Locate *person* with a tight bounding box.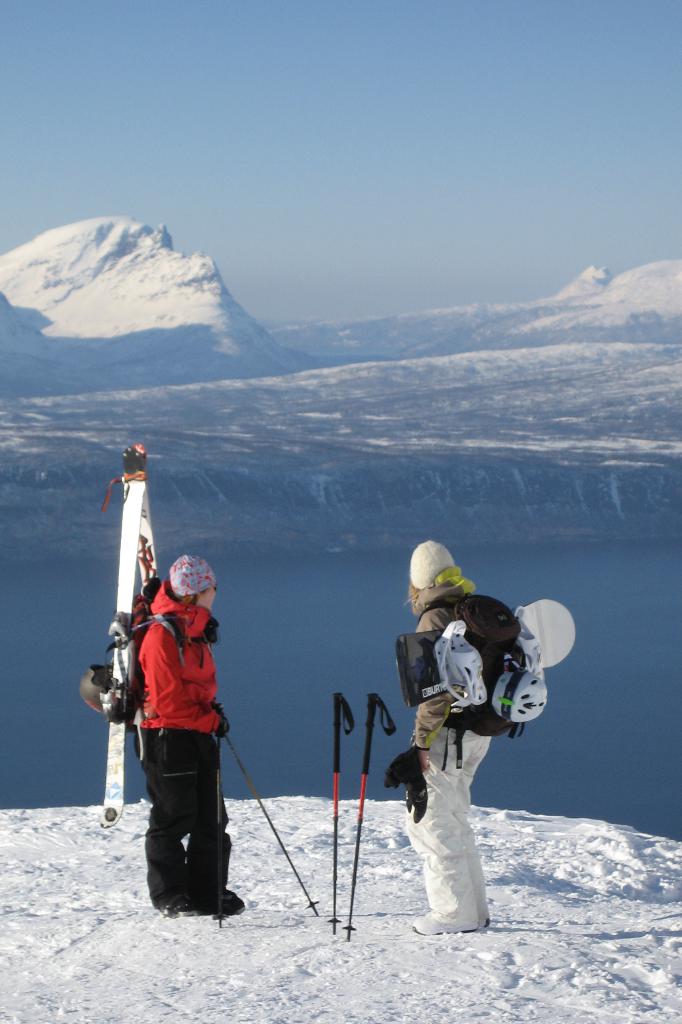
detection(125, 552, 248, 916).
